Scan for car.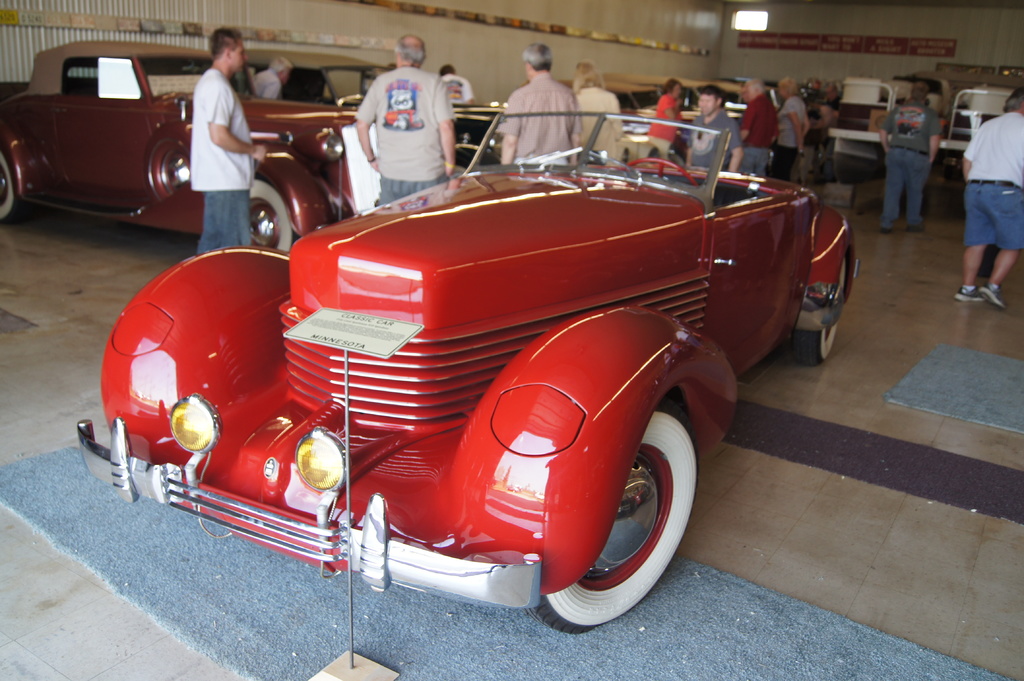
Scan result: 72/104/860/638.
